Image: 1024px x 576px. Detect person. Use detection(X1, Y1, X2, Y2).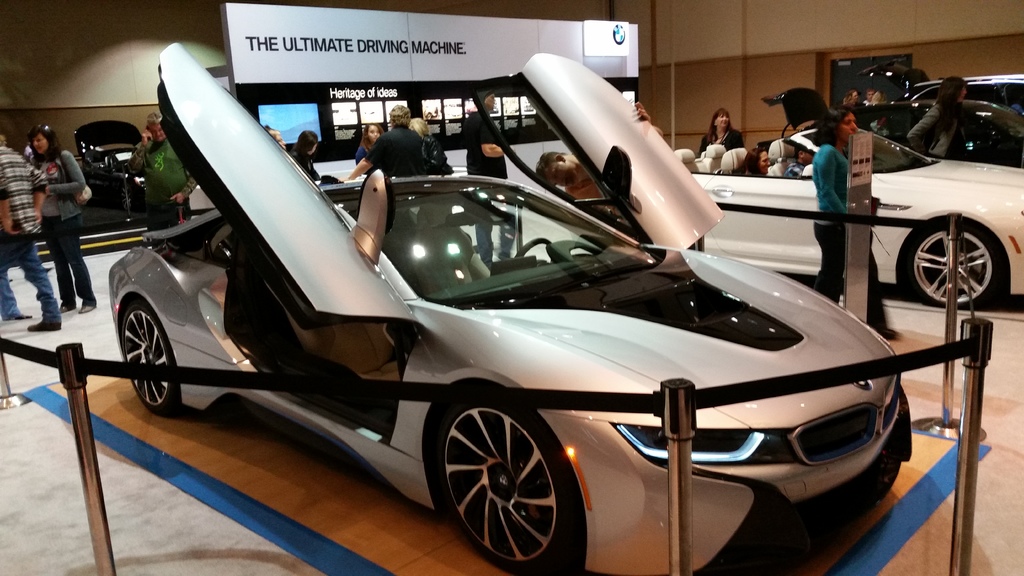
detection(125, 108, 198, 232).
